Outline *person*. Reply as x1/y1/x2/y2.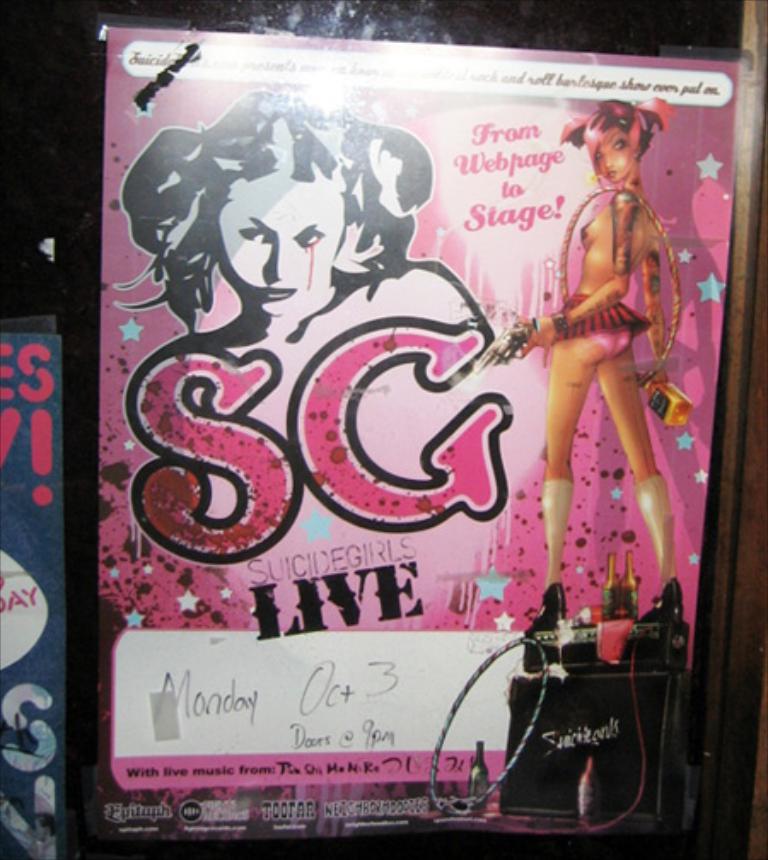
108/85/480/348.
